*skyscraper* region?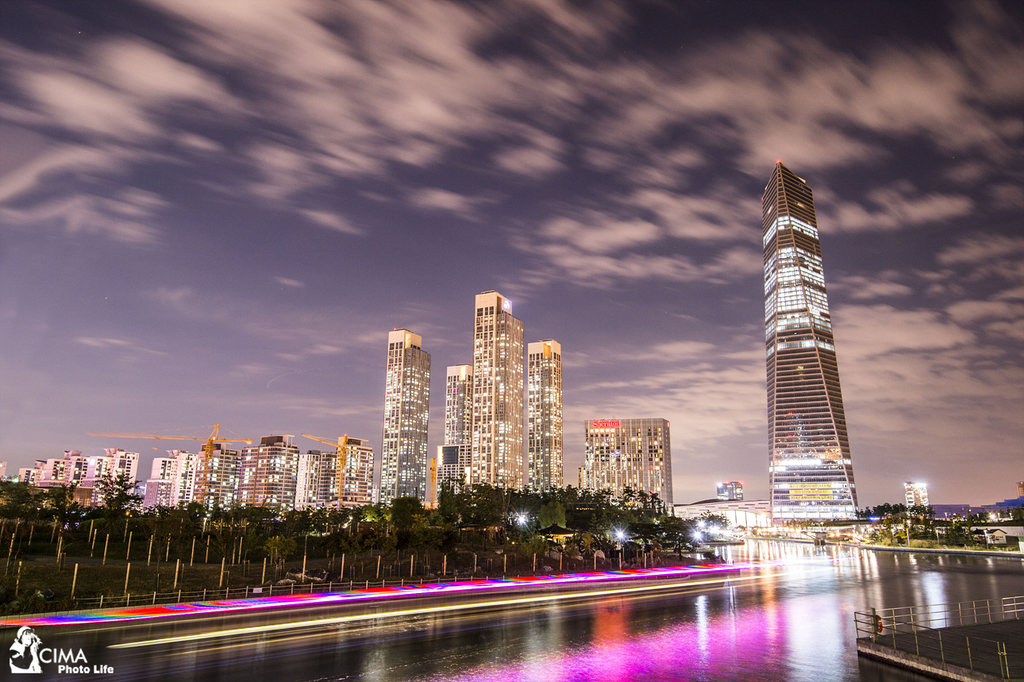
(467,292,525,497)
